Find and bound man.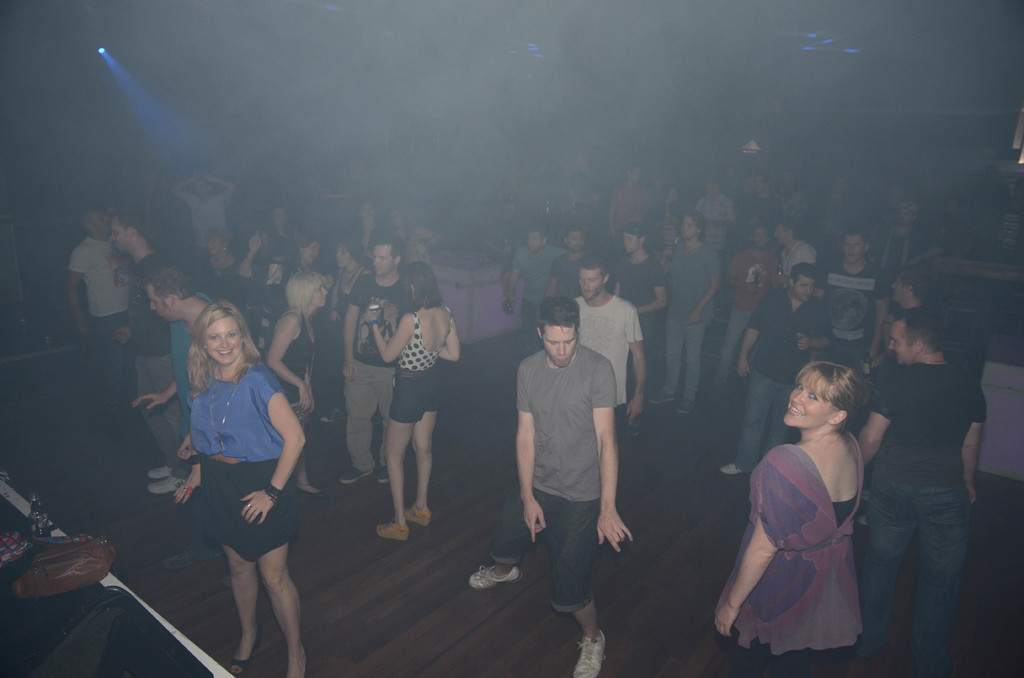
Bound: 813 174 859 253.
